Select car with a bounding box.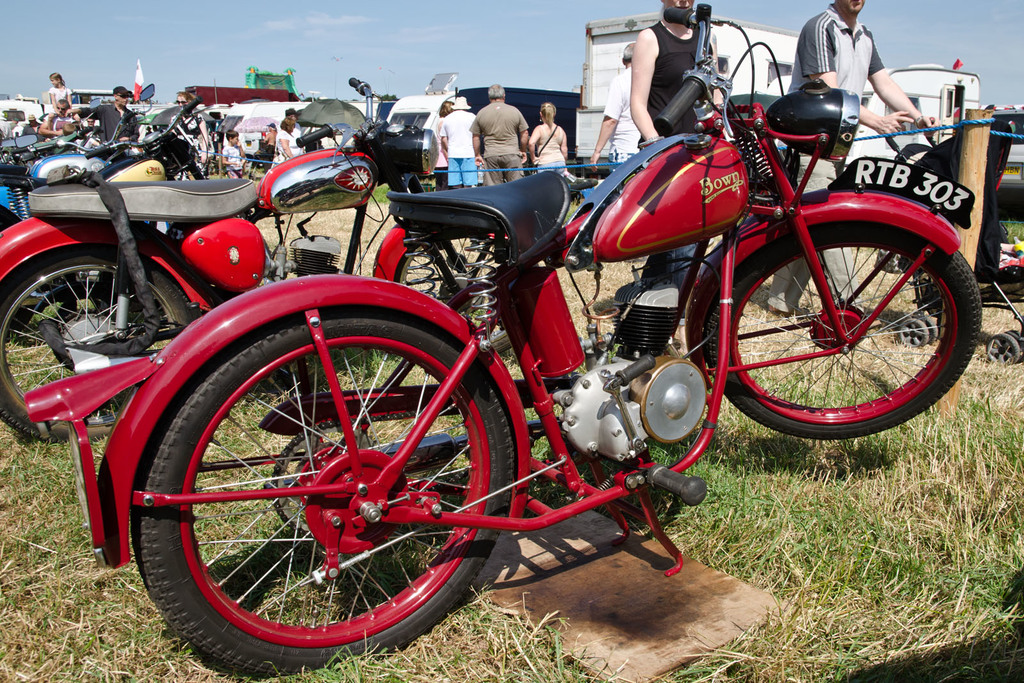
(1000,103,1023,218).
